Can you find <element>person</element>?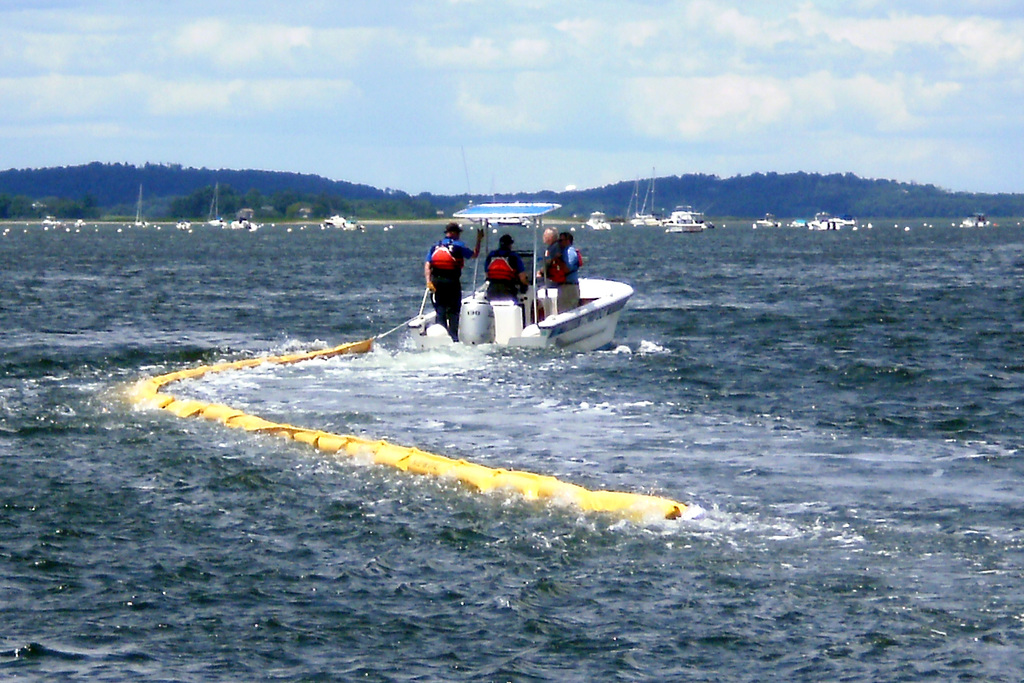
Yes, bounding box: BBox(544, 227, 590, 289).
